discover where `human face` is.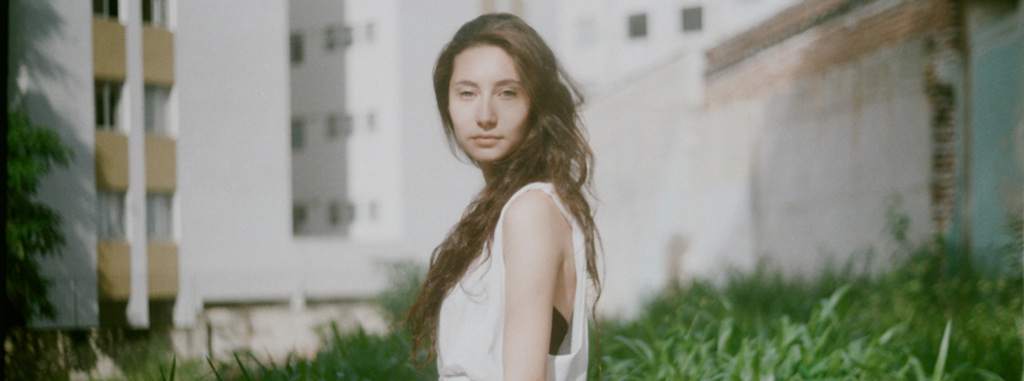
Discovered at (449, 43, 532, 164).
